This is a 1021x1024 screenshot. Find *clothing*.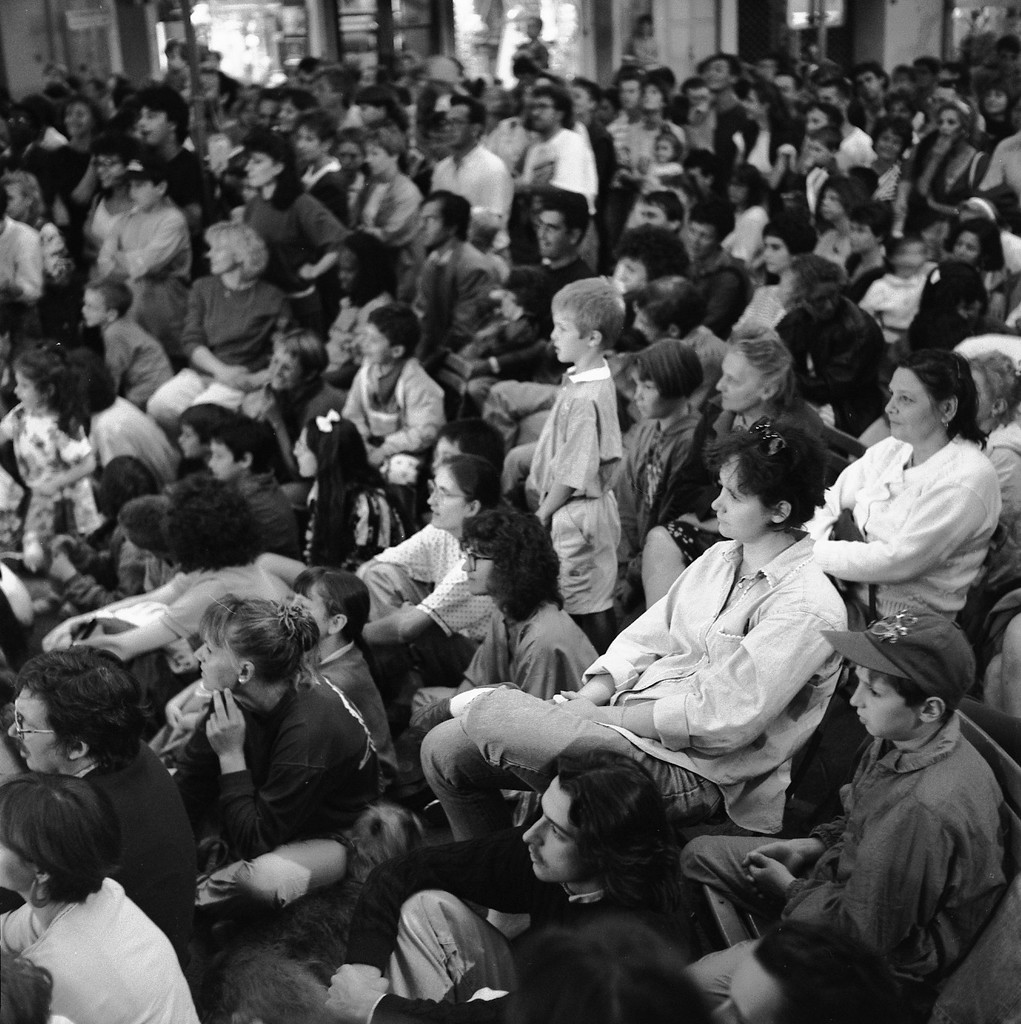
Bounding box: crop(364, 524, 499, 691).
